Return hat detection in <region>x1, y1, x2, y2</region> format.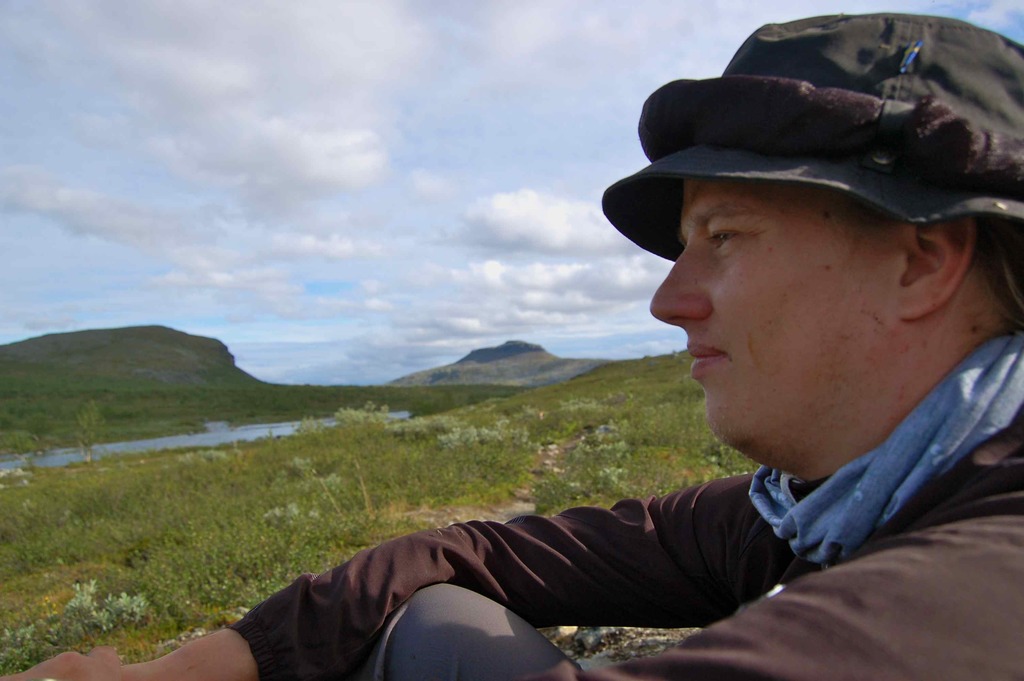
<region>598, 14, 1023, 267</region>.
